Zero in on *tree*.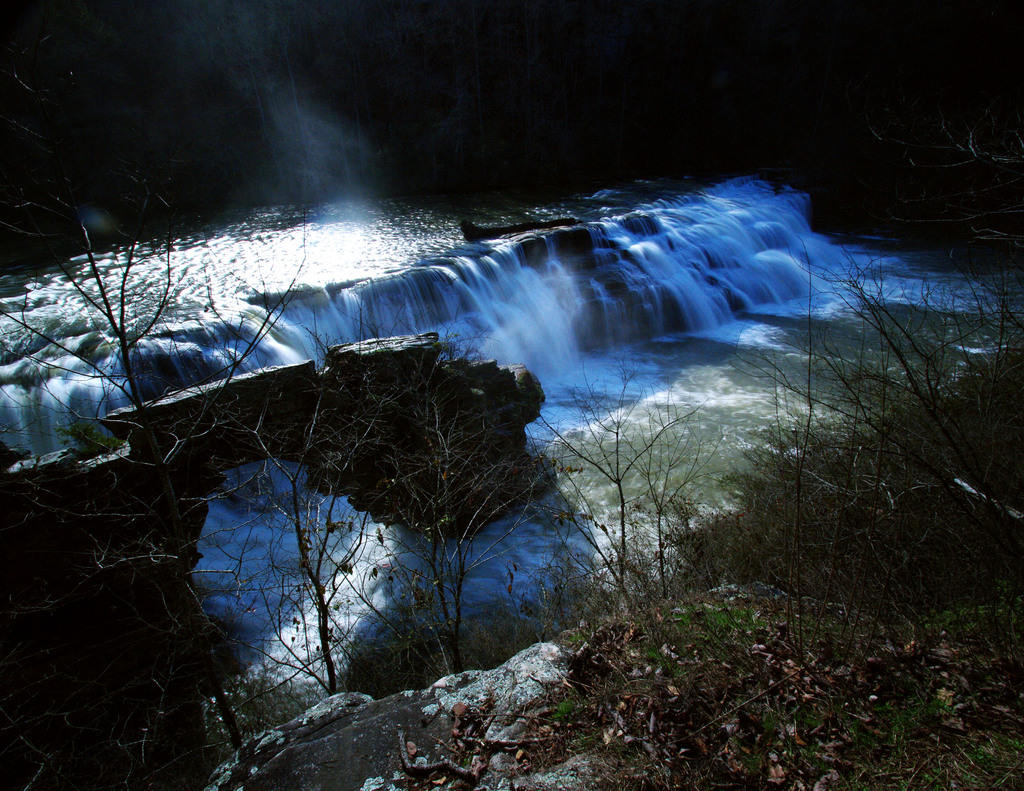
Zeroed in: l=0, t=150, r=321, b=772.
